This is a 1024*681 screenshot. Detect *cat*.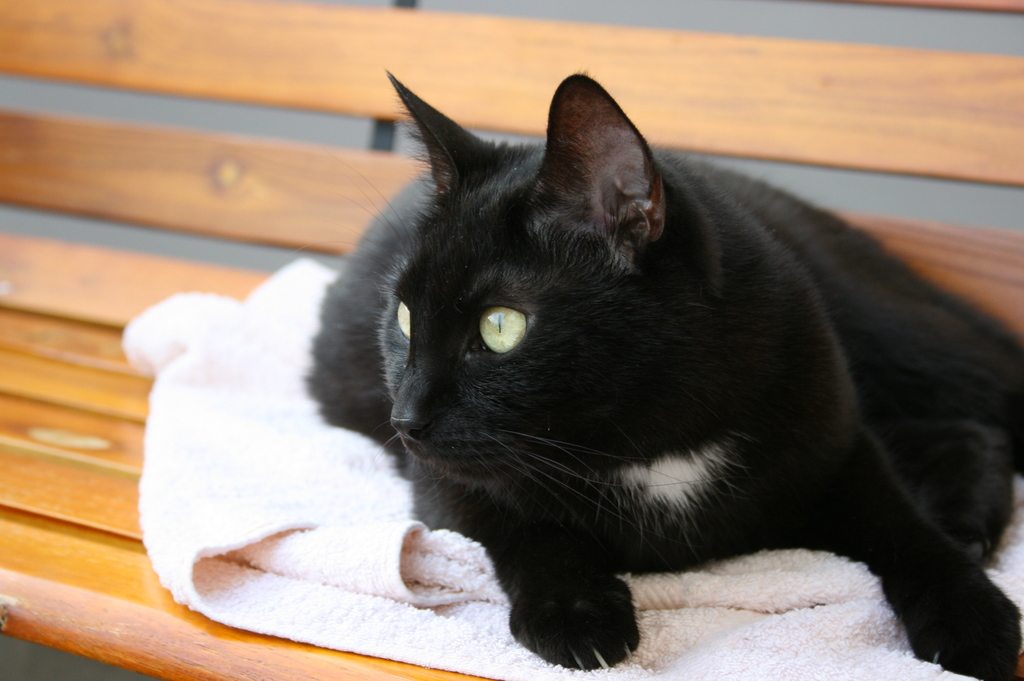
299, 68, 1023, 680.
